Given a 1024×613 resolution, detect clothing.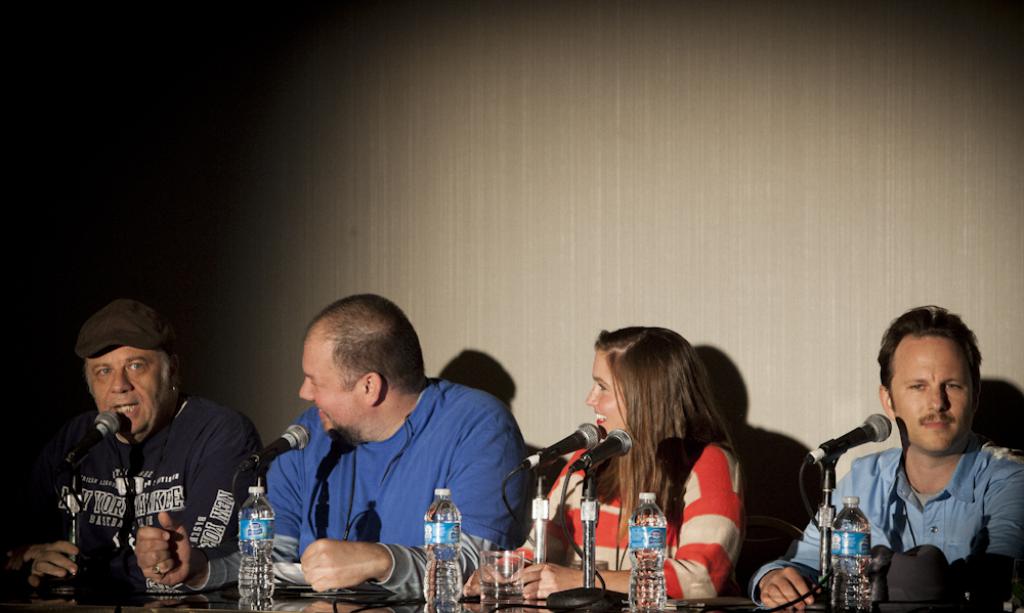
[left=35, top=380, right=260, bottom=596].
